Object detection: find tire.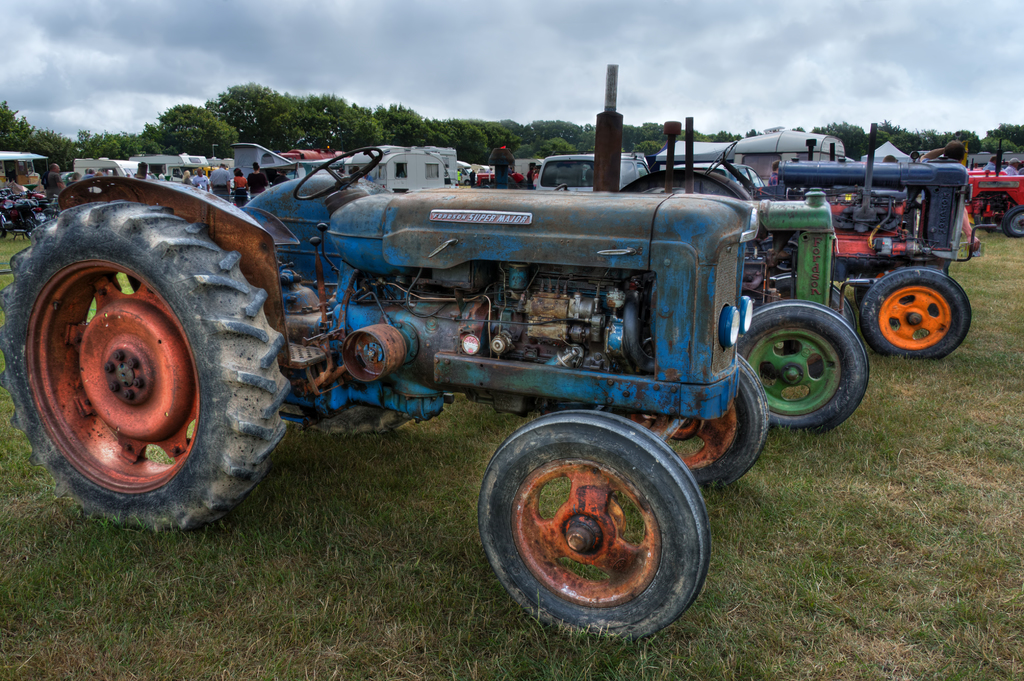
box=[478, 410, 712, 641].
